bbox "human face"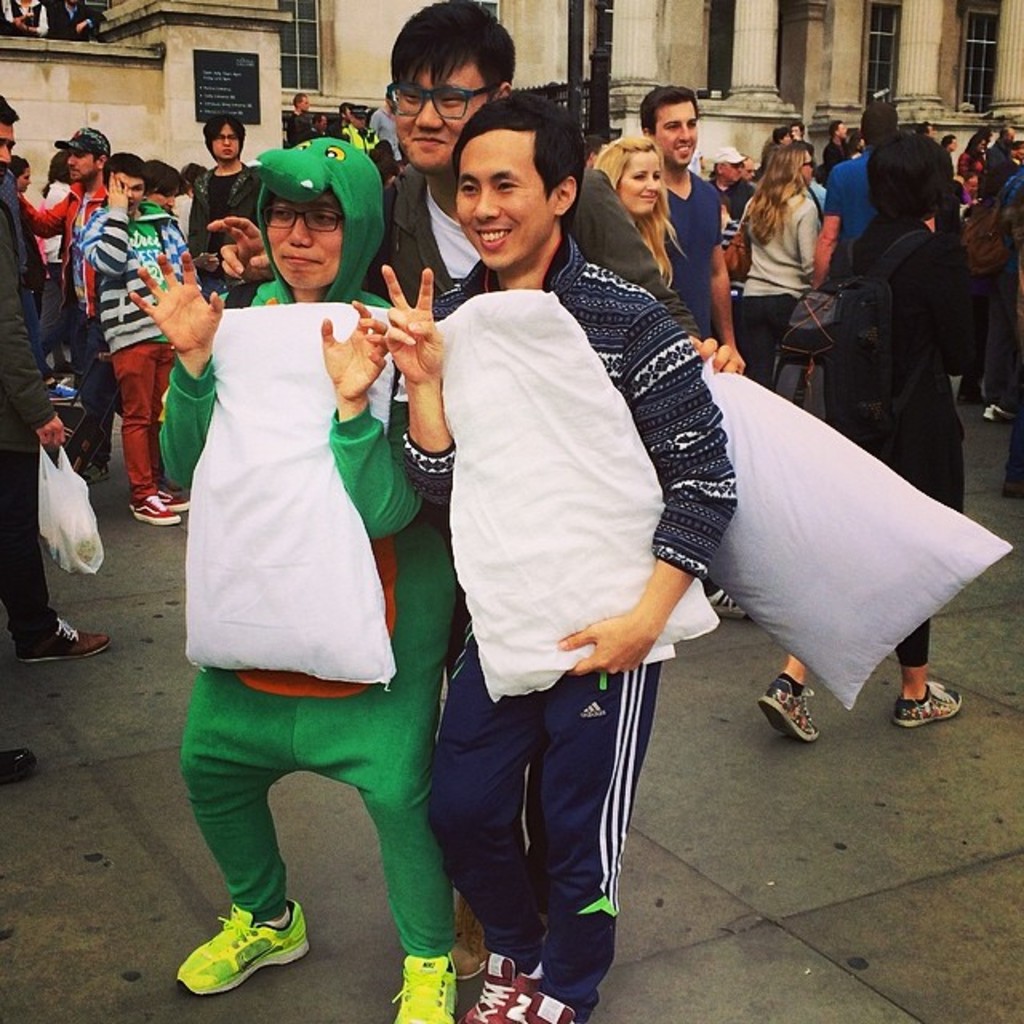
crop(395, 61, 483, 168)
